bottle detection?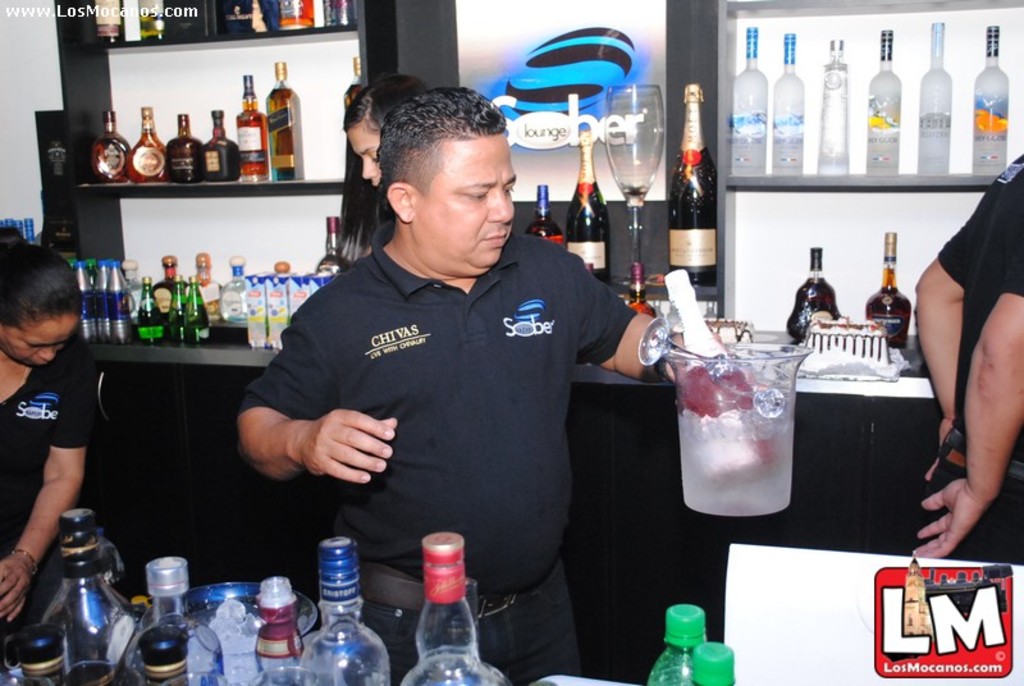
bbox=[782, 247, 842, 342]
